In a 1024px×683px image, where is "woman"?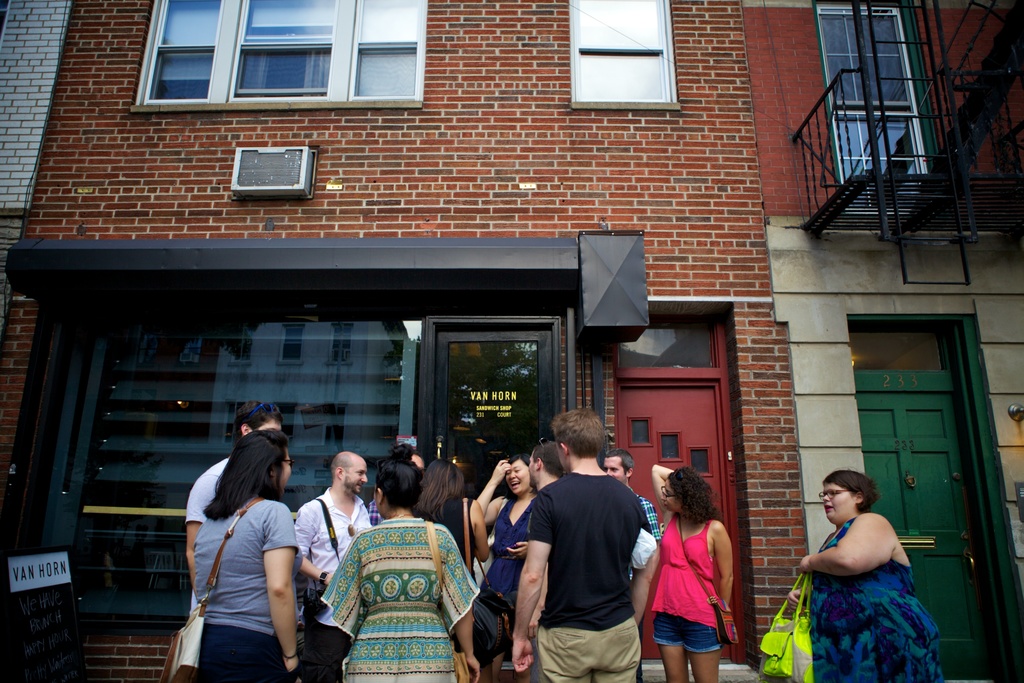
rect(176, 422, 316, 680).
